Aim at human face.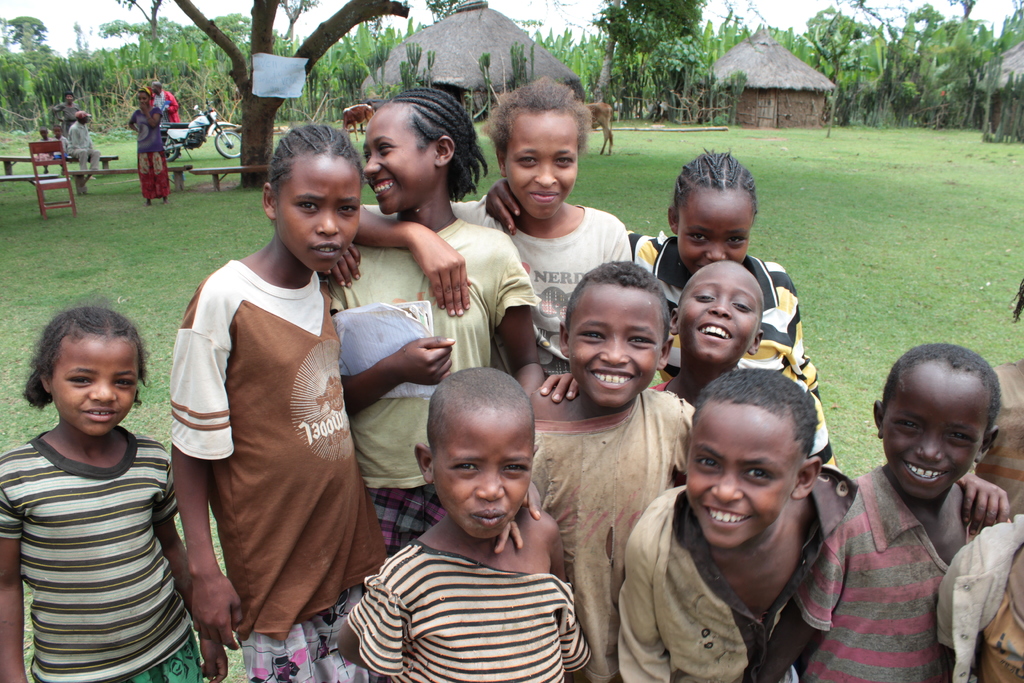
Aimed at <bbox>140, 94, 150, 111</bbox>.
